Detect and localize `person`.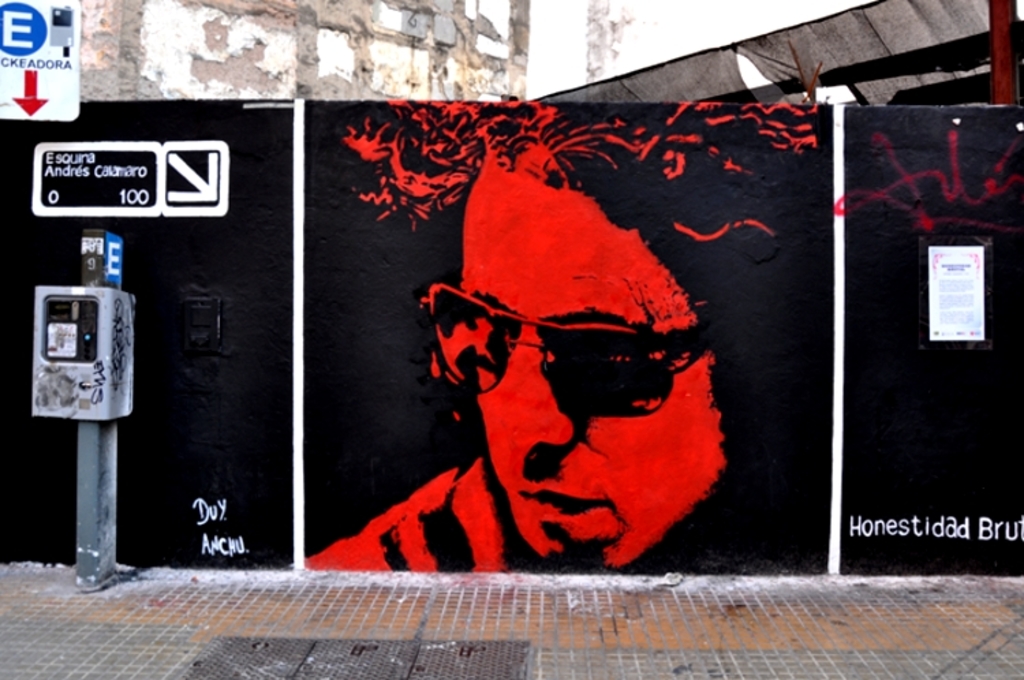
Localized at (292, 115, 796, 569).
